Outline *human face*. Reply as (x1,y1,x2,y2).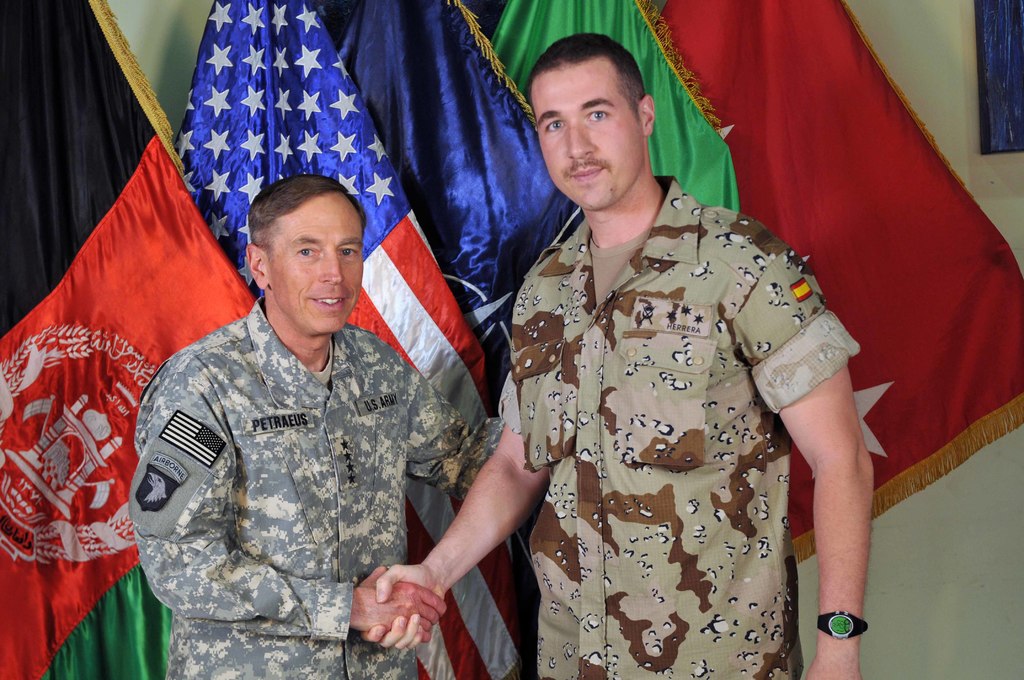
(527,60,639,210).
